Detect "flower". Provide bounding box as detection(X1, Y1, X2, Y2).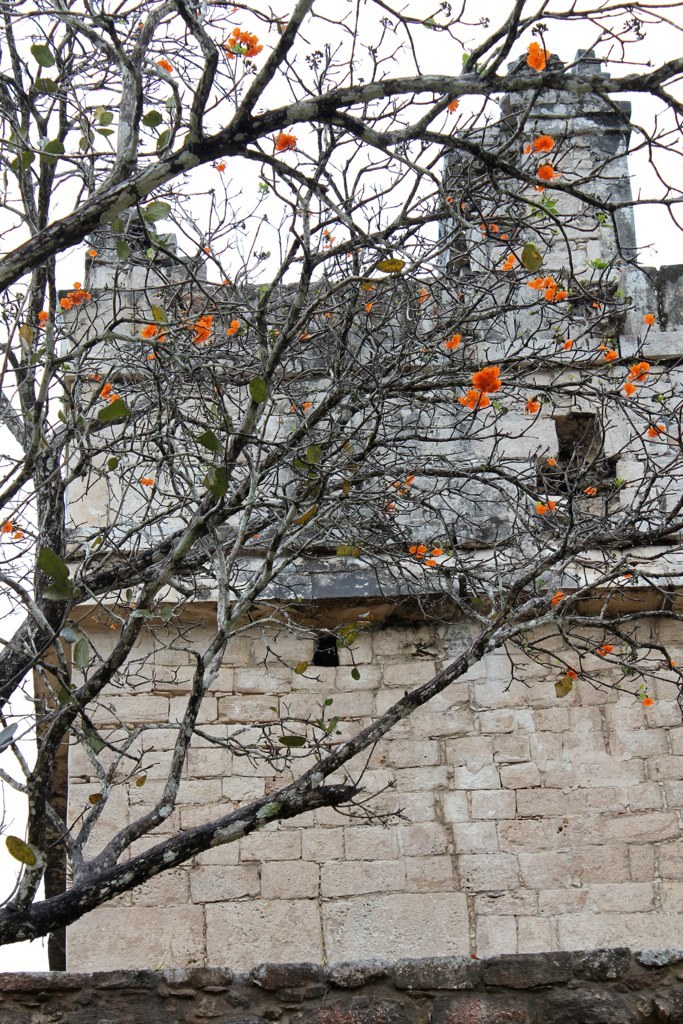
detection(408, 476, 415, 486).
